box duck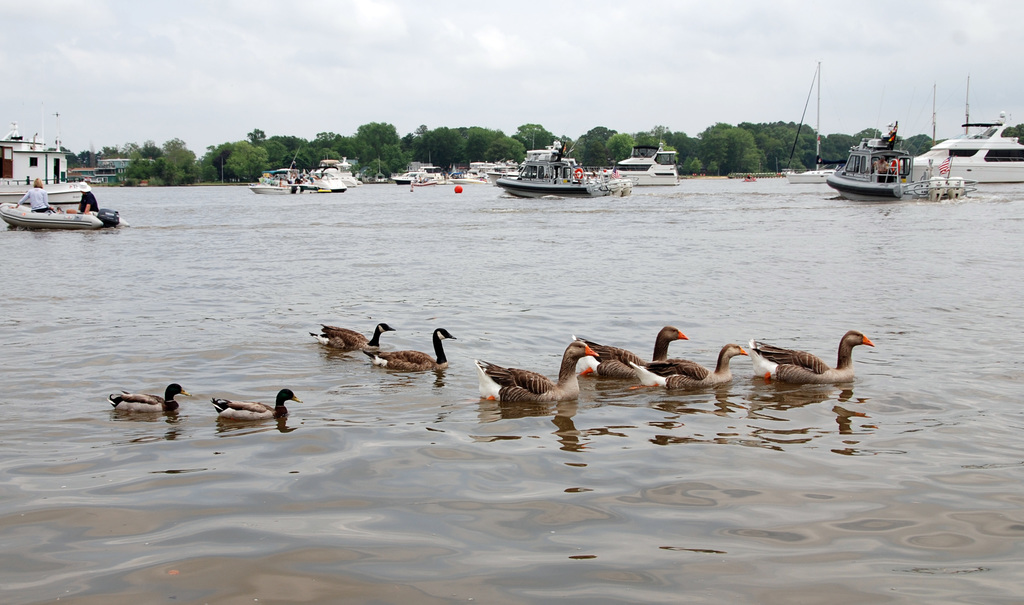
select_region(348, 325, 466, 373)
